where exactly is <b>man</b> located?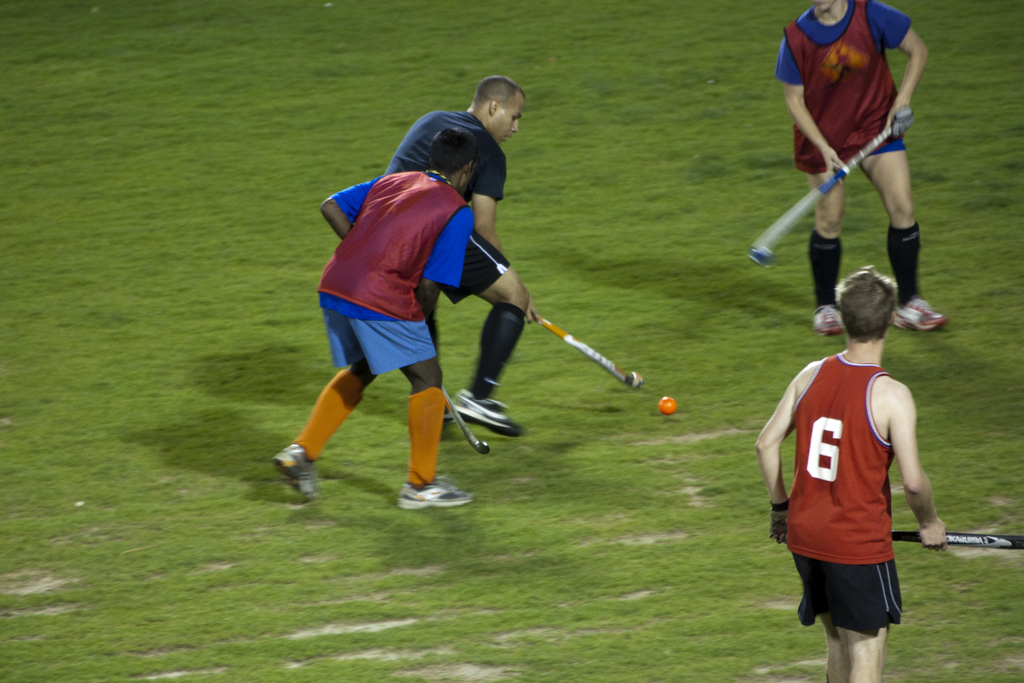
Its bounding box is (382,73,526,441).
